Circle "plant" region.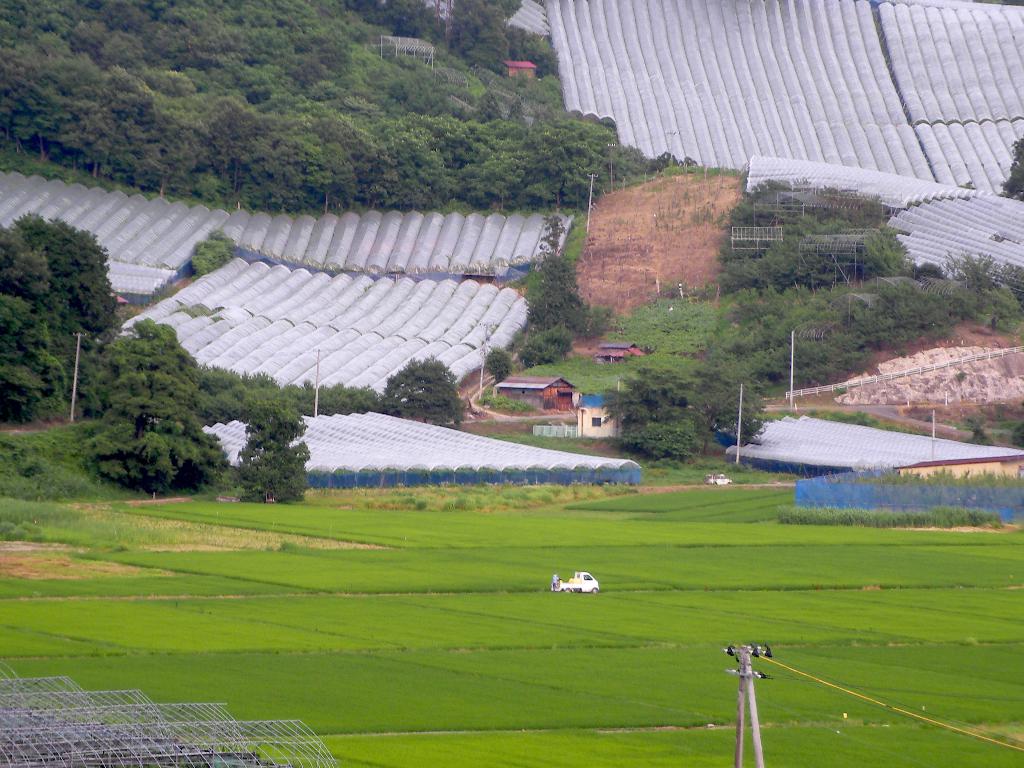
Region: box(559, 214, 583, 260).
